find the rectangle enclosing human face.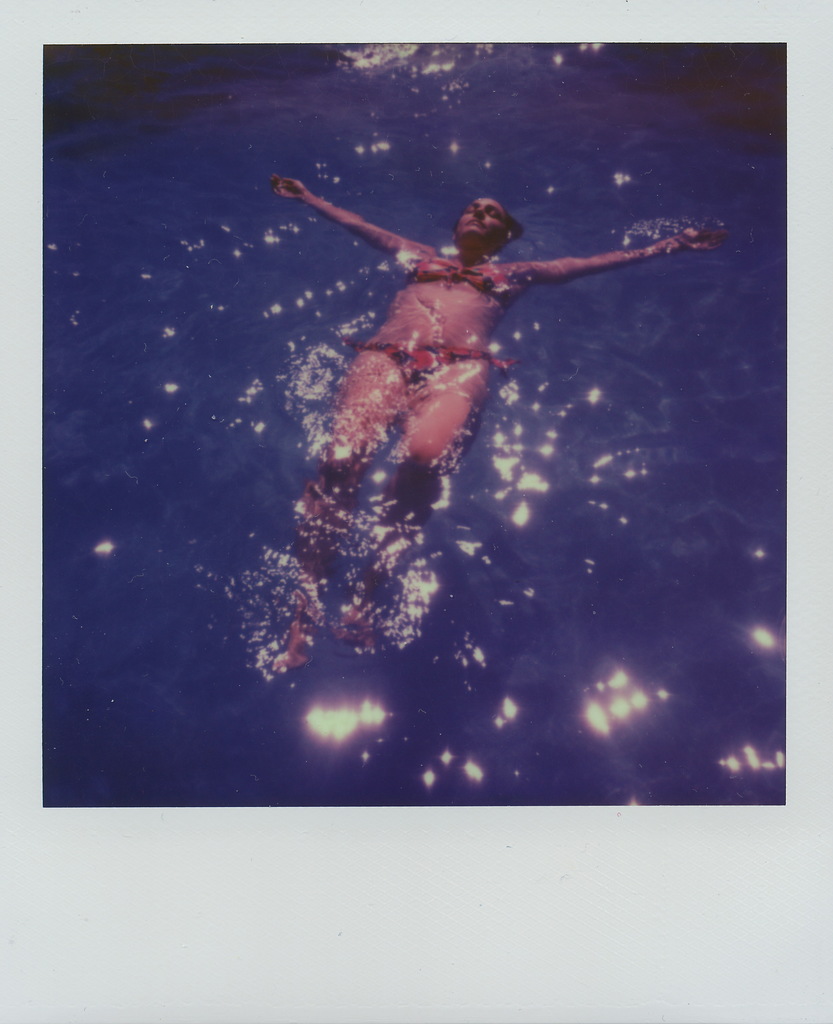
455 198 512 246.
